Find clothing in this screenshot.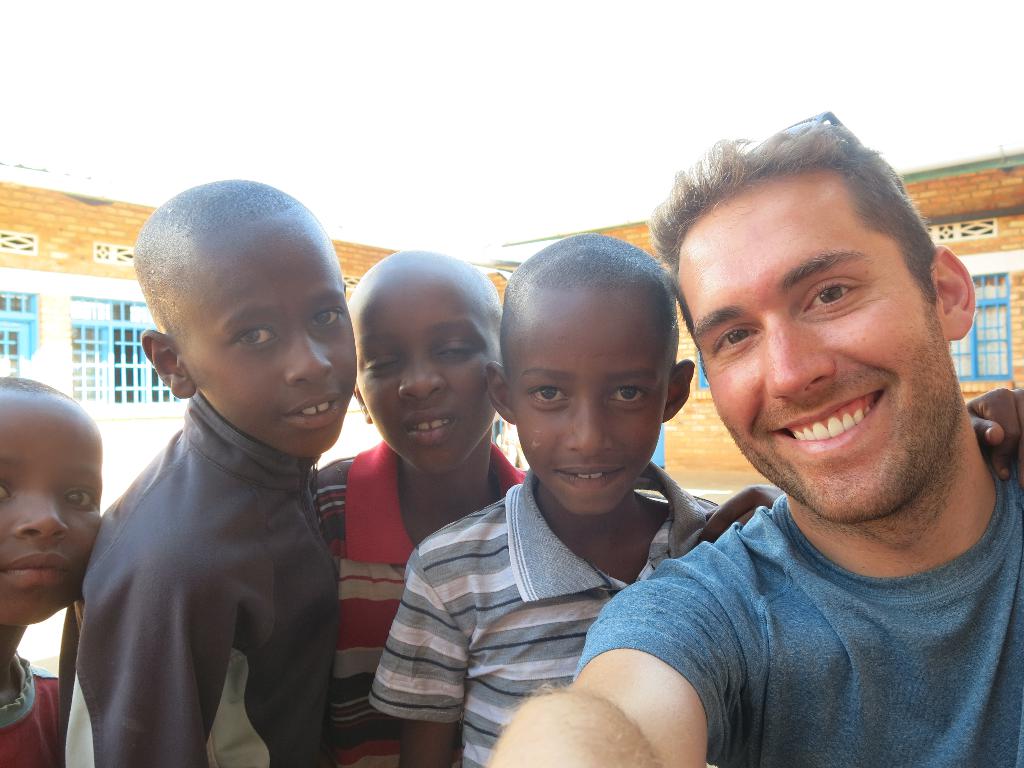
The bounding box for clothing is region(0, 649, 77, 765).
